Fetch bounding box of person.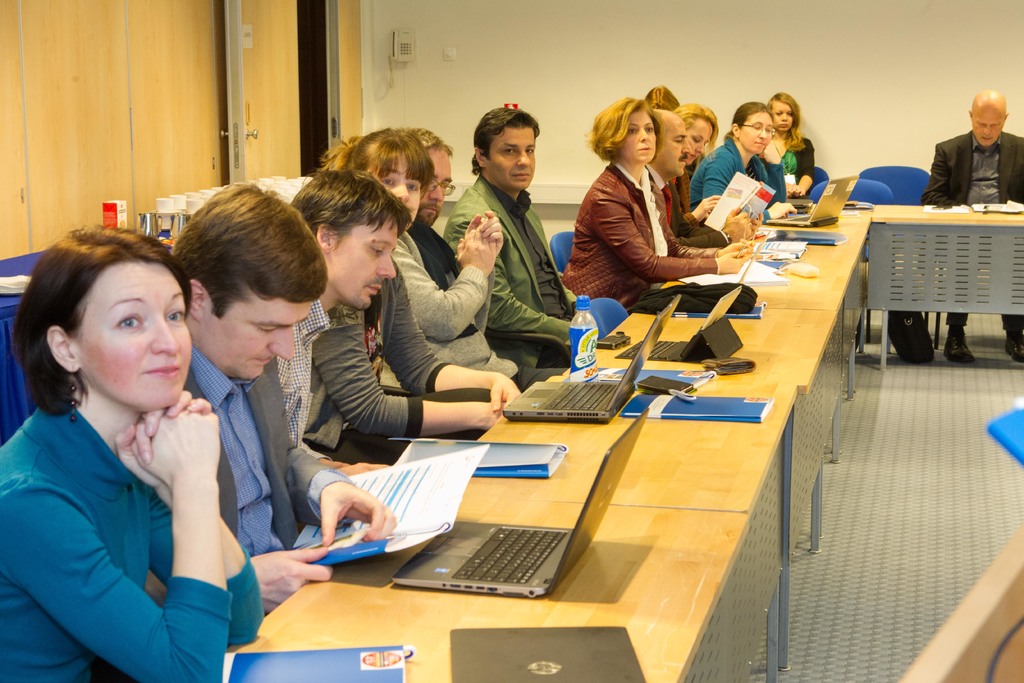
Bbox: [left=929, top=129, right=1023, bottom=206].
